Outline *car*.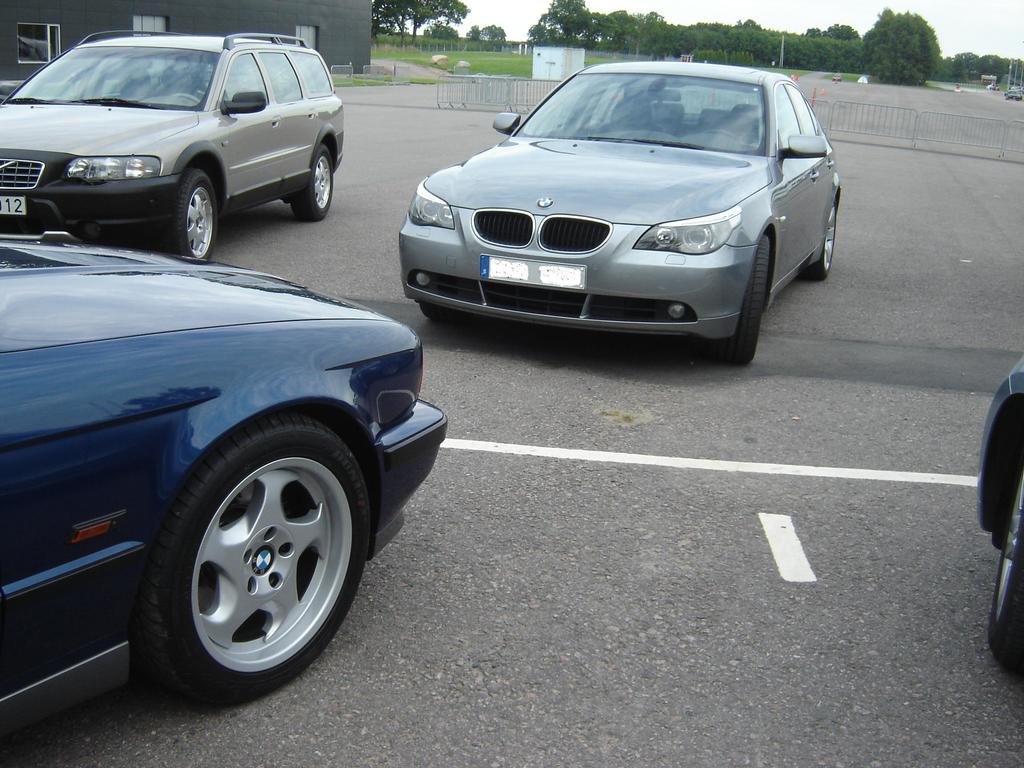
Outline: <box>0,29,345,269</box>.
